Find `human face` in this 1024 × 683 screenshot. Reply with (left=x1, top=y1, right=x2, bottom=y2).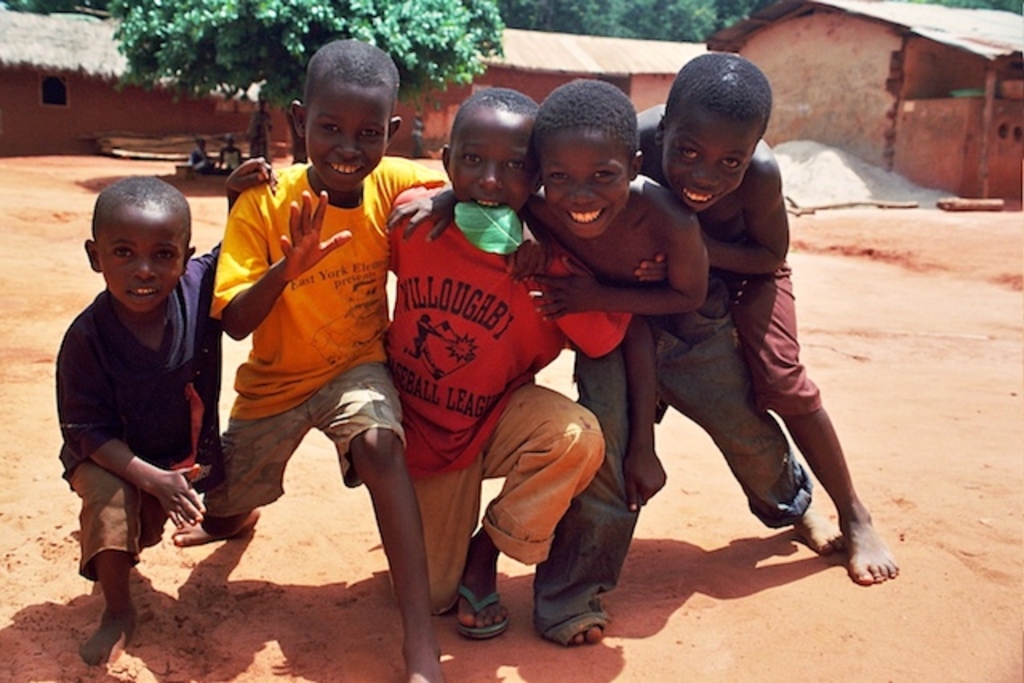
(left=666, top=109, right=757, bottom=211).
